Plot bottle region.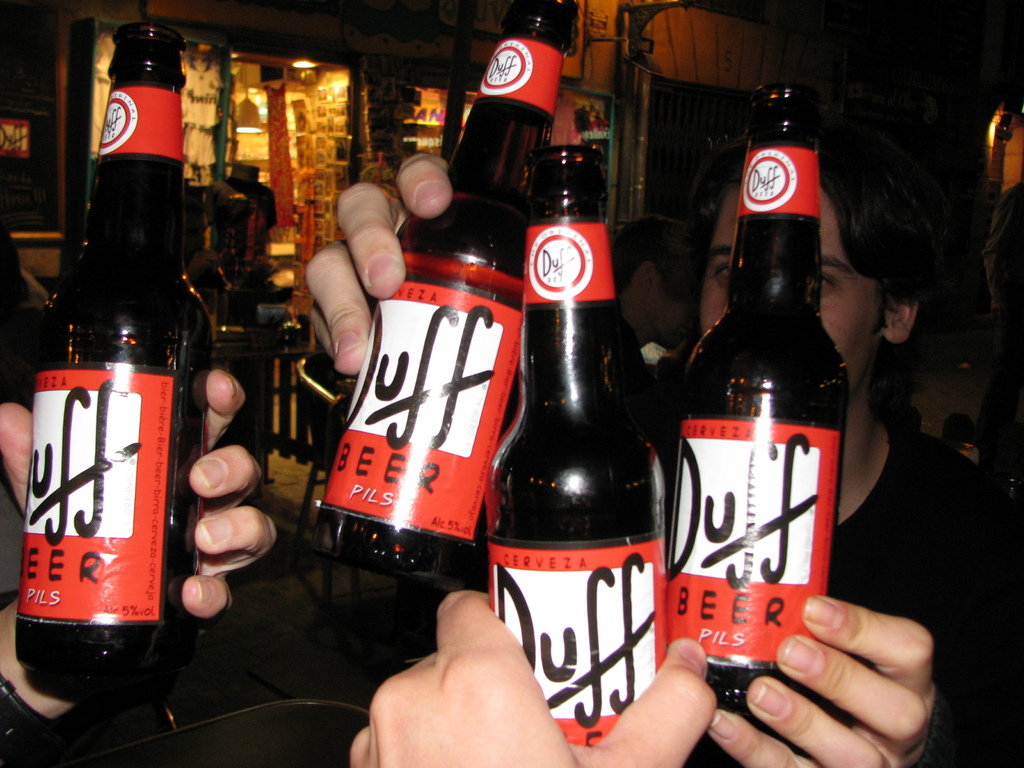
Plotted at <region>668, 84, 849, 767</region>.
